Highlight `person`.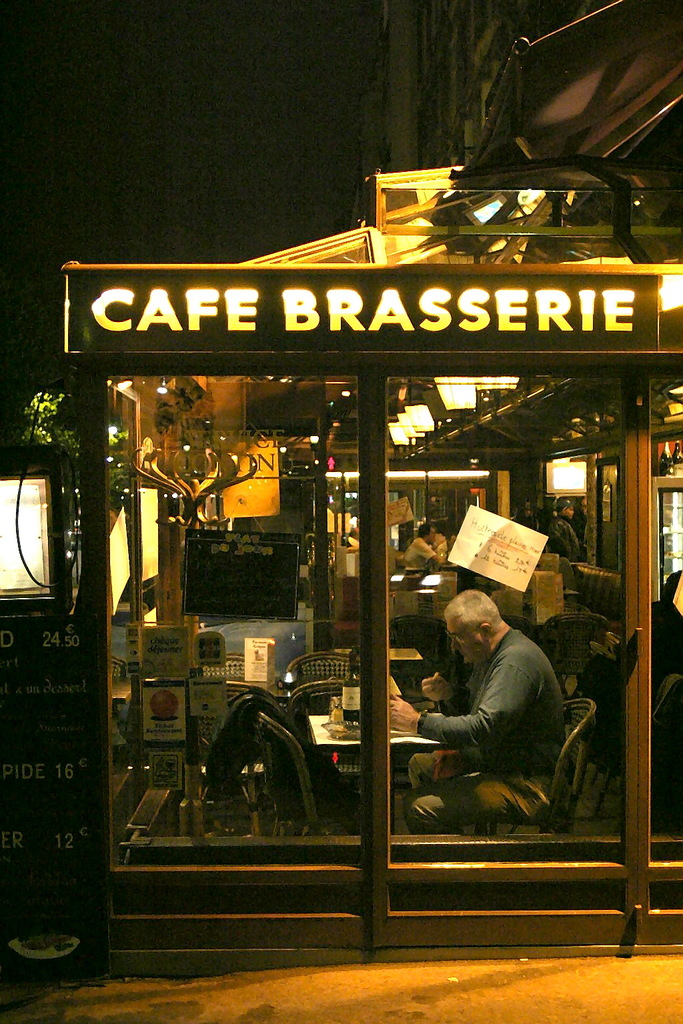
Highlighted region: <region>397, 524, 448, 575</region>.
